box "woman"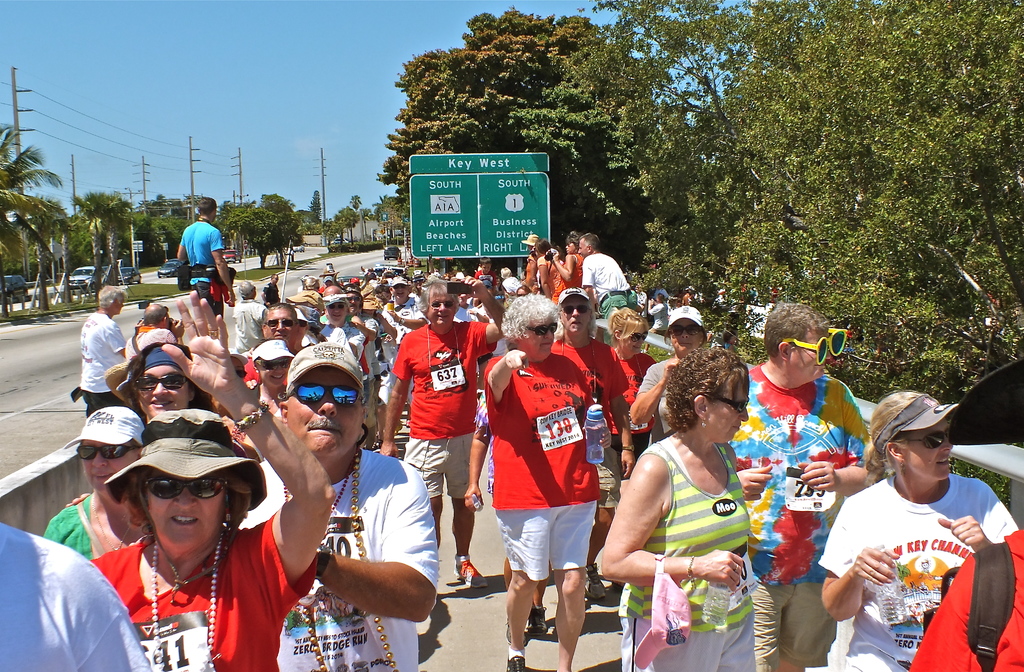
x1=604, y1=346, x2=756, y2=671
